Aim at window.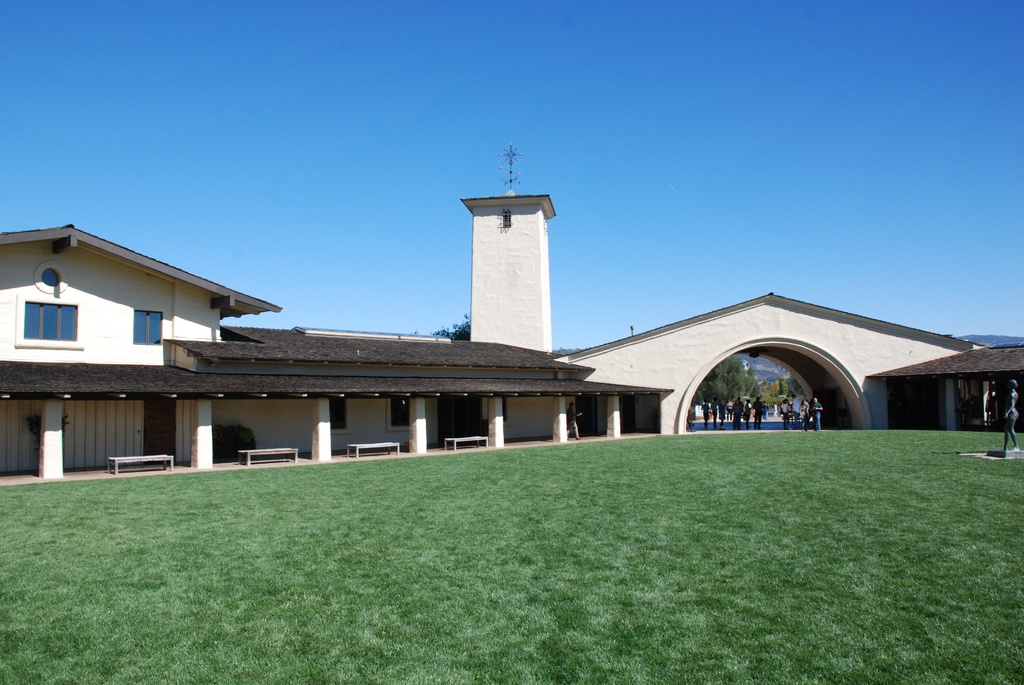
Aimed at bbox(12, 280, 76, 362).
